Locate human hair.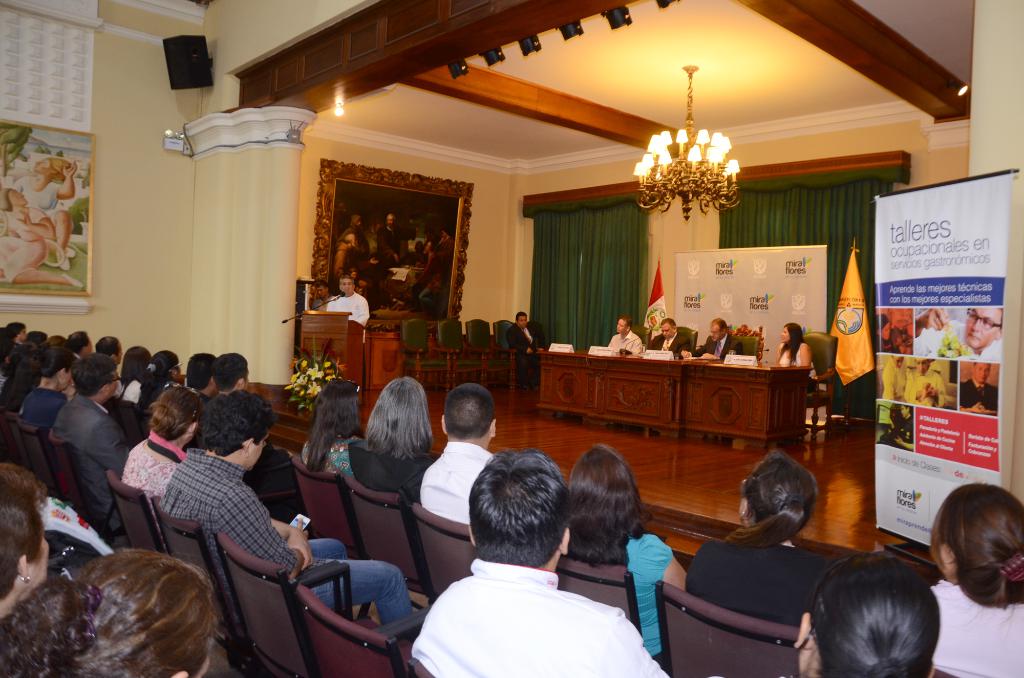
Bounding box: 815/552/959/677.
